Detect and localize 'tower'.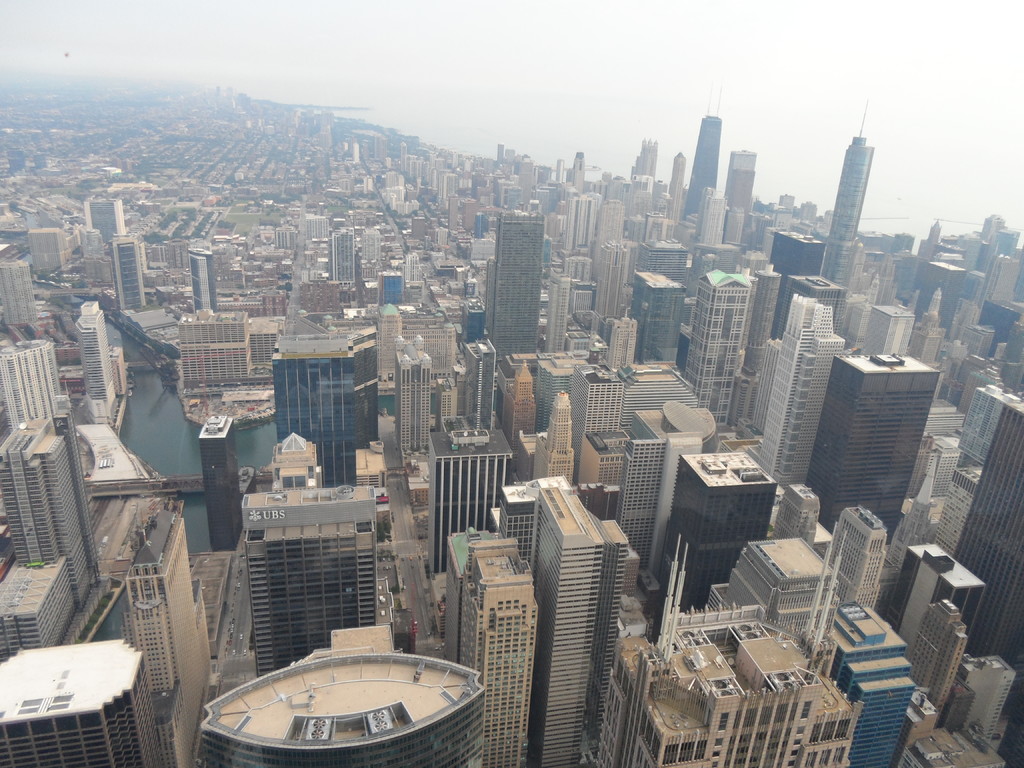
Localized at box(186, 246, 229, 317).
